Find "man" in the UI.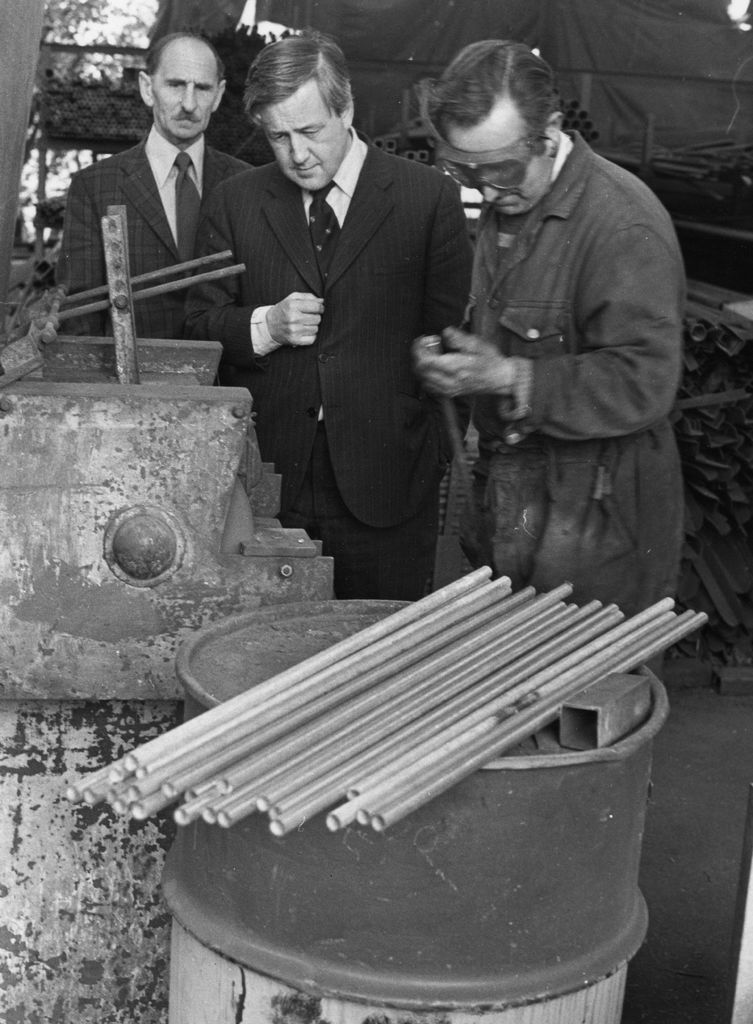
UI element at bbox=[52, 30, 250, 342].
